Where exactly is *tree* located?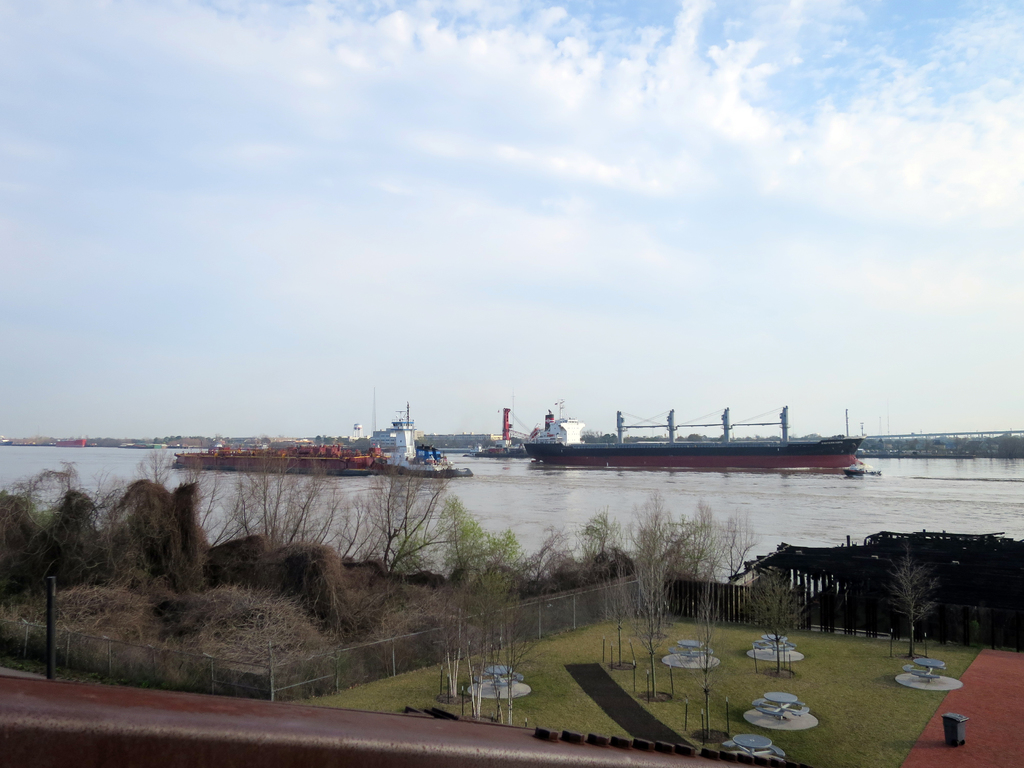
Its bounding box is l=659, t=502, r=768, b=632.
